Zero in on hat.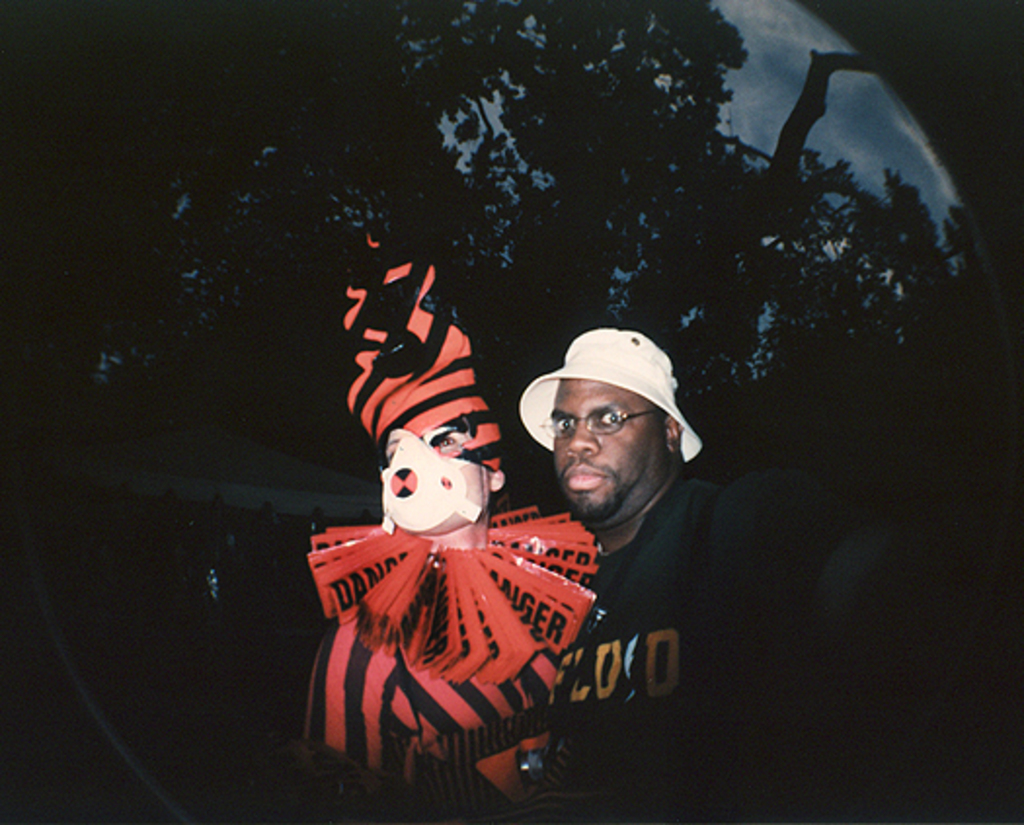
Zeroed in: pyautogui.locateOnScreen(515, 332, 700, 462).
